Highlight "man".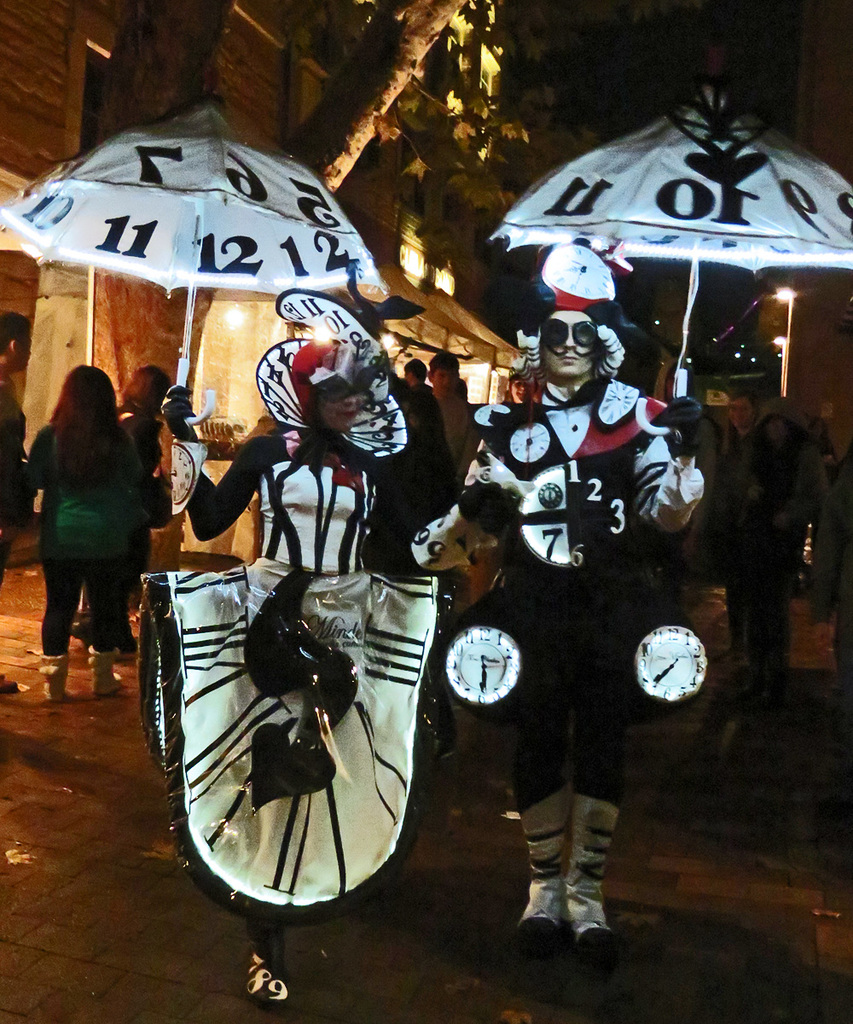
Highlighted region: bbox=[0, 305, 45, 695].
